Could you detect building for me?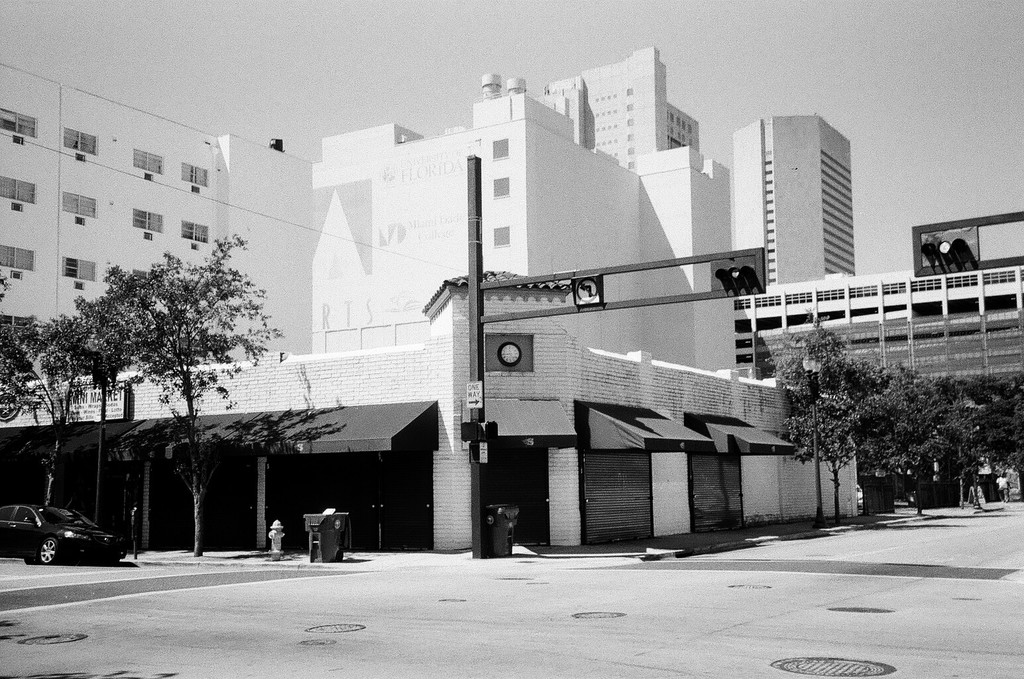
Detection result: [0,61,864,562].
